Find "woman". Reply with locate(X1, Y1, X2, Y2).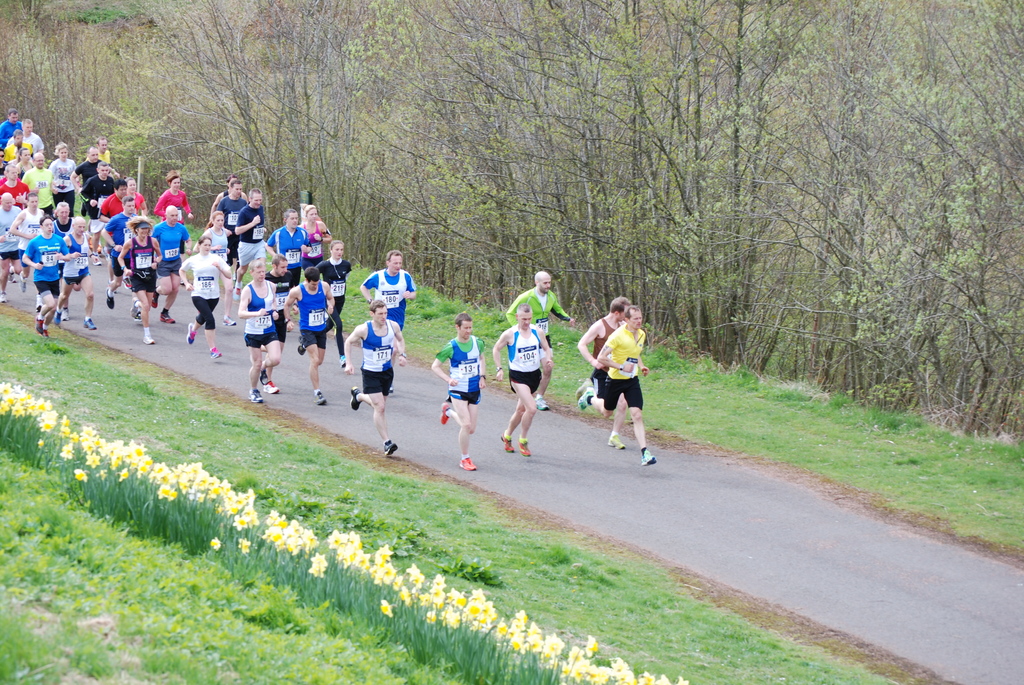
locate(16, 145, 35, 180).
